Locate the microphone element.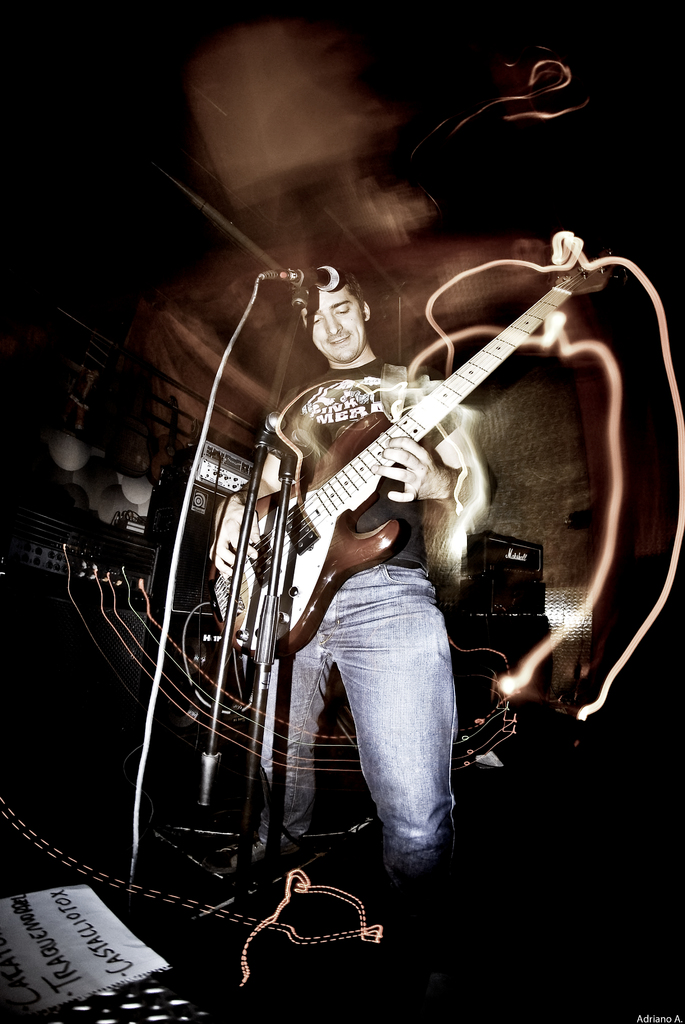
Element bbox: bbox(295, 262, 344, 295).
